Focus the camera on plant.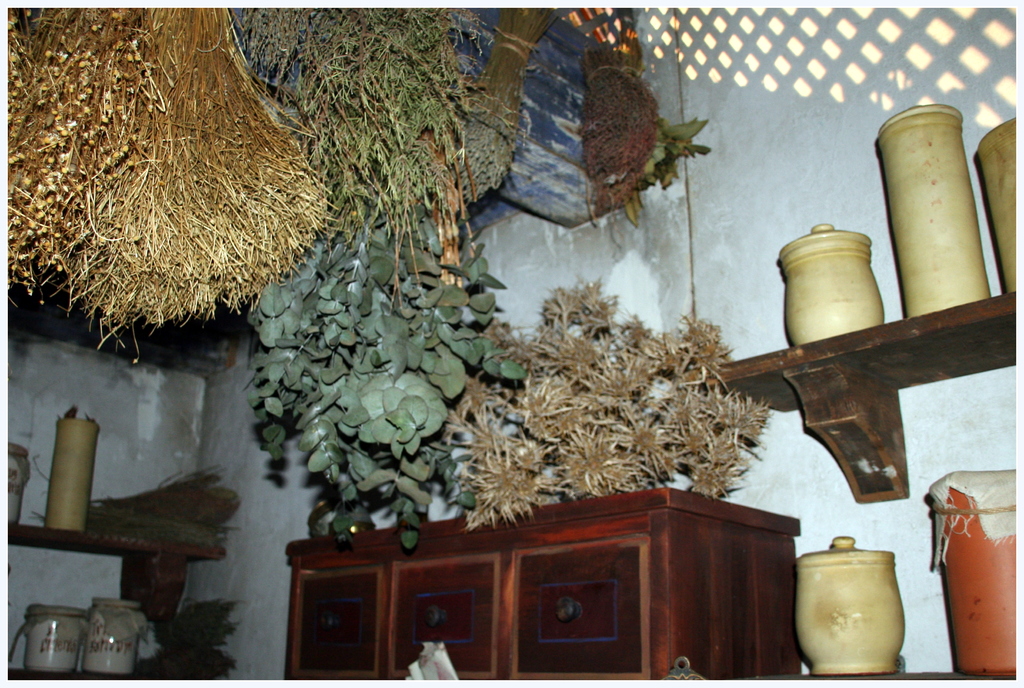
Focus region: (589, 114, 714, 228).
